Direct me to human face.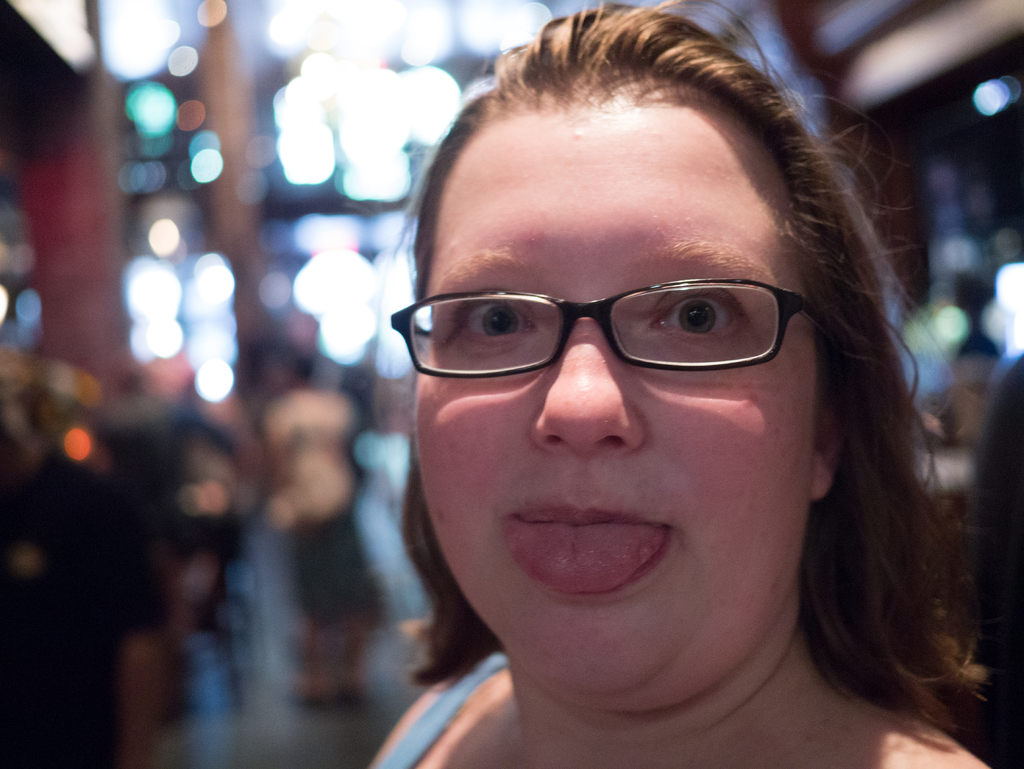
Direction: {"left": 415, "top": 105, "right": 813, "bottom": 695}.
